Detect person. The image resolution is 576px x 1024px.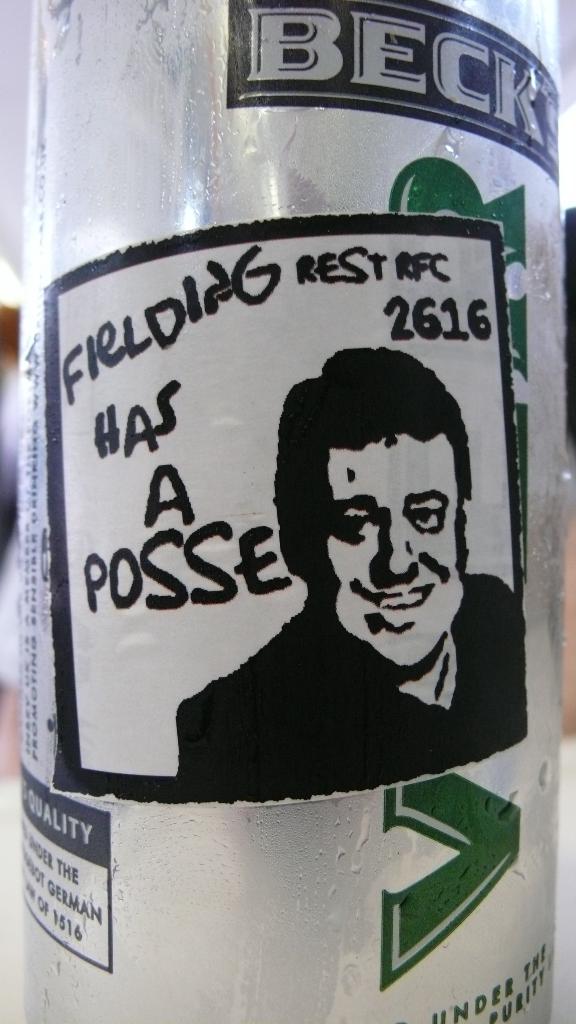
[179, 349, 523, 797].
